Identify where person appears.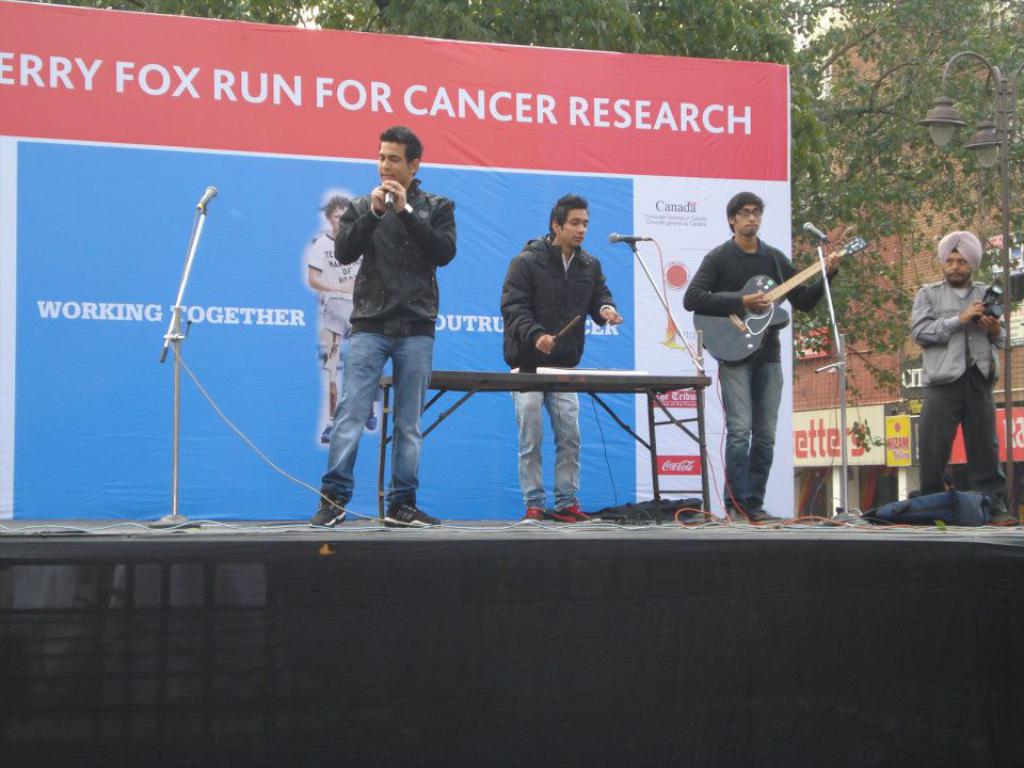
Appears at l=915, t=228, r=1010, b=522.
